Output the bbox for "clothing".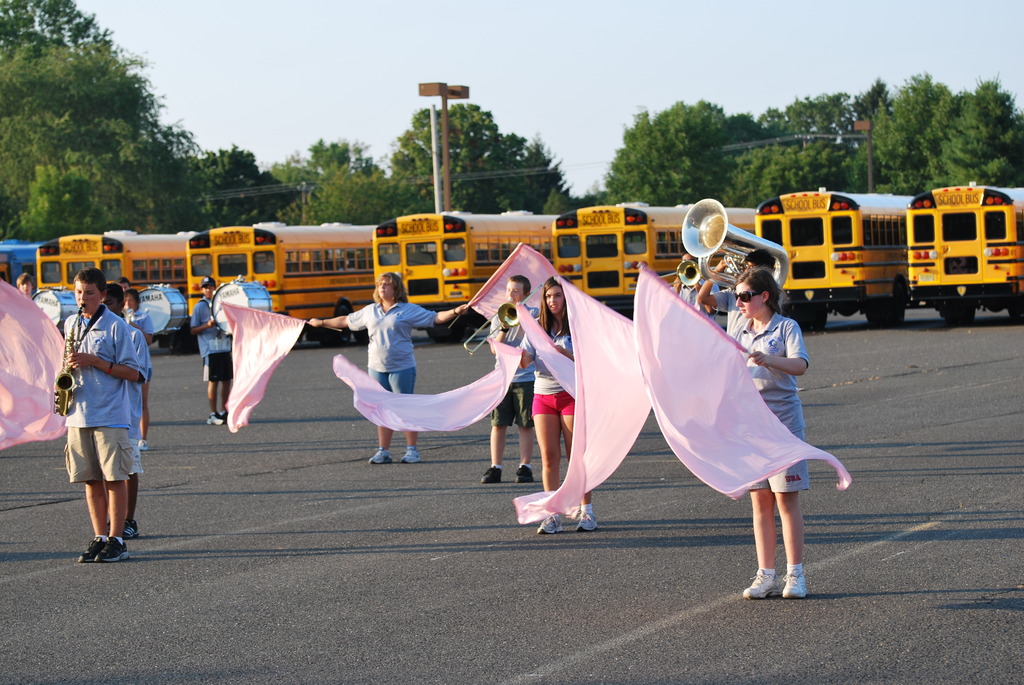
detection(728, 311, 808, 490).
